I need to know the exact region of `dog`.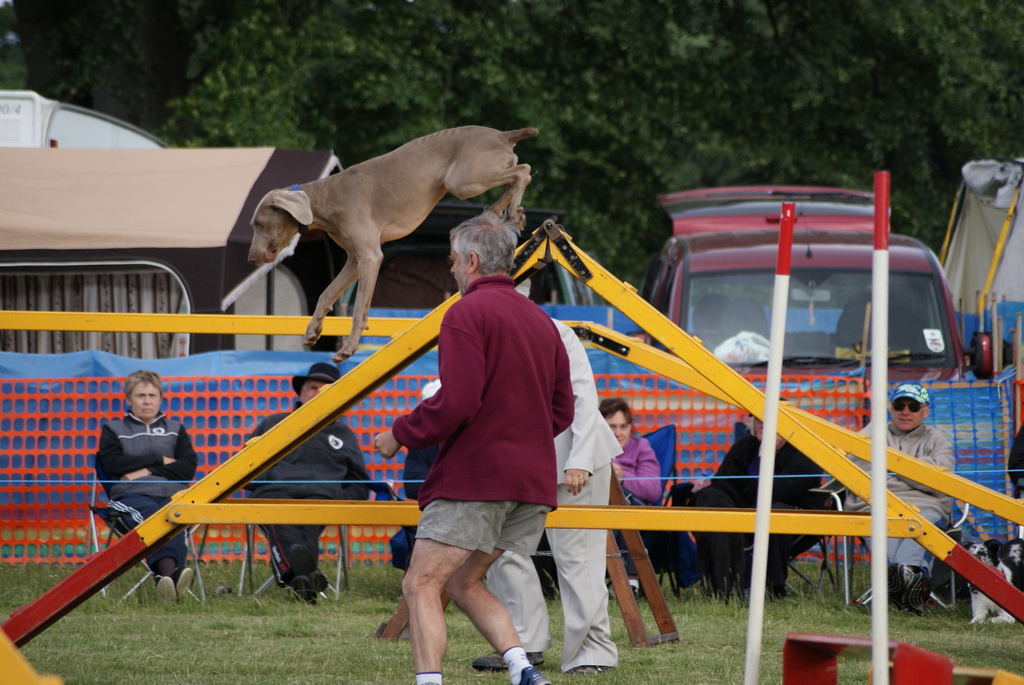
Region: Rect(962, 539, 1014, 626).
